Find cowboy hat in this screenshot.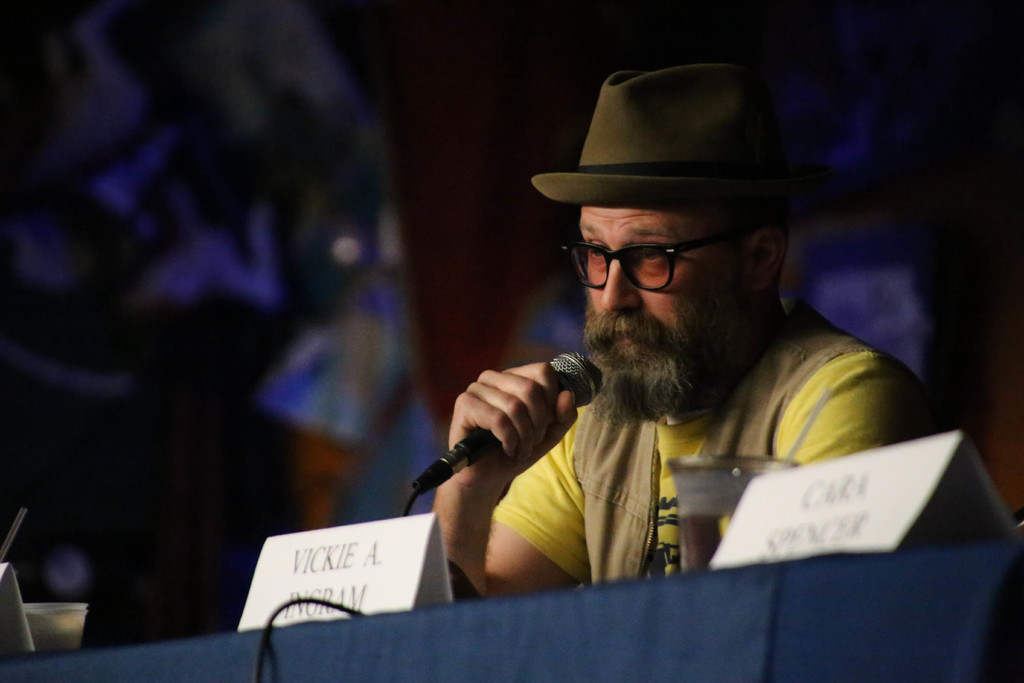
The bounding box for cowboy hat is [left=532, top=64, right=798, bottom=241].
